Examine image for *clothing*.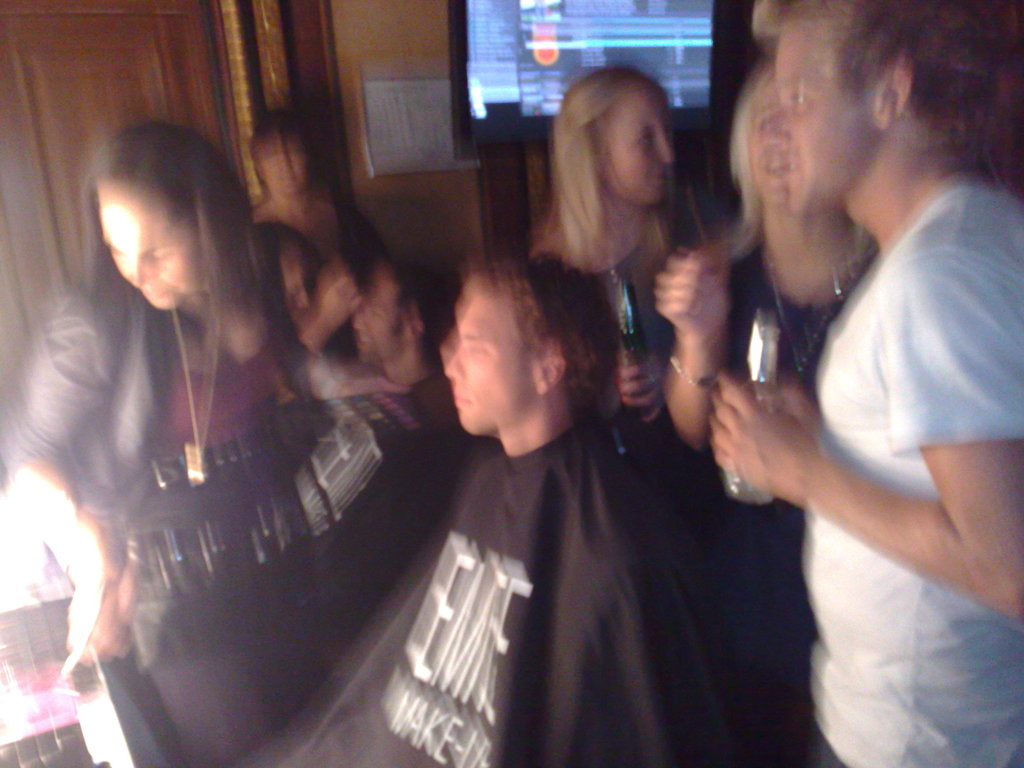
Examination result: bbox=[798, 164, 1023, 767].
